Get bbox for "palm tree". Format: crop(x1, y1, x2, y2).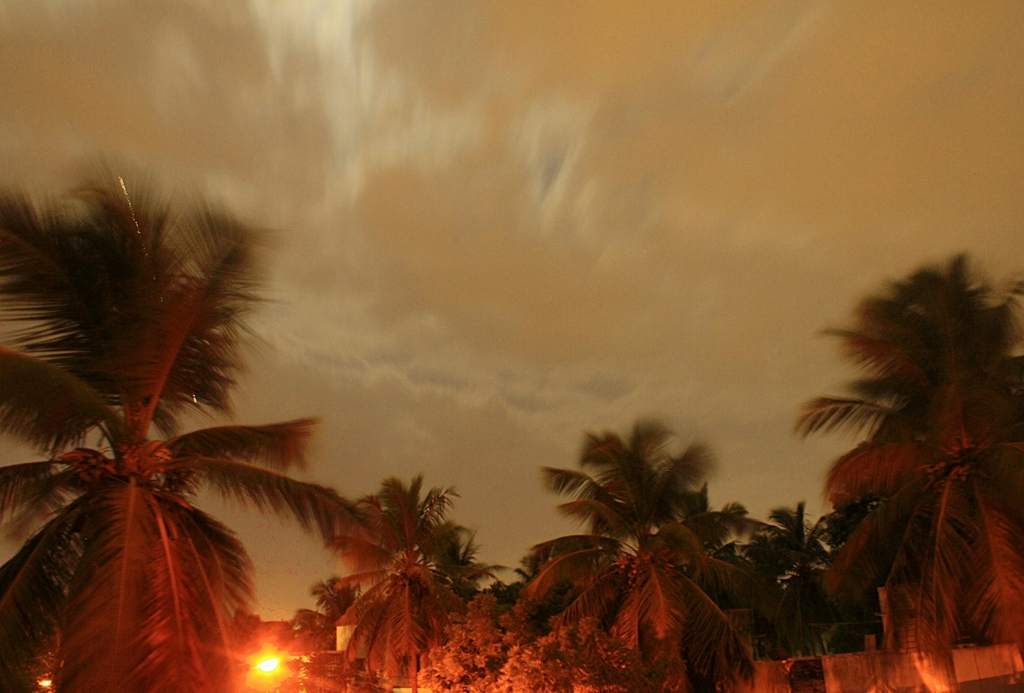
crop(14, 196, 310, 692).
